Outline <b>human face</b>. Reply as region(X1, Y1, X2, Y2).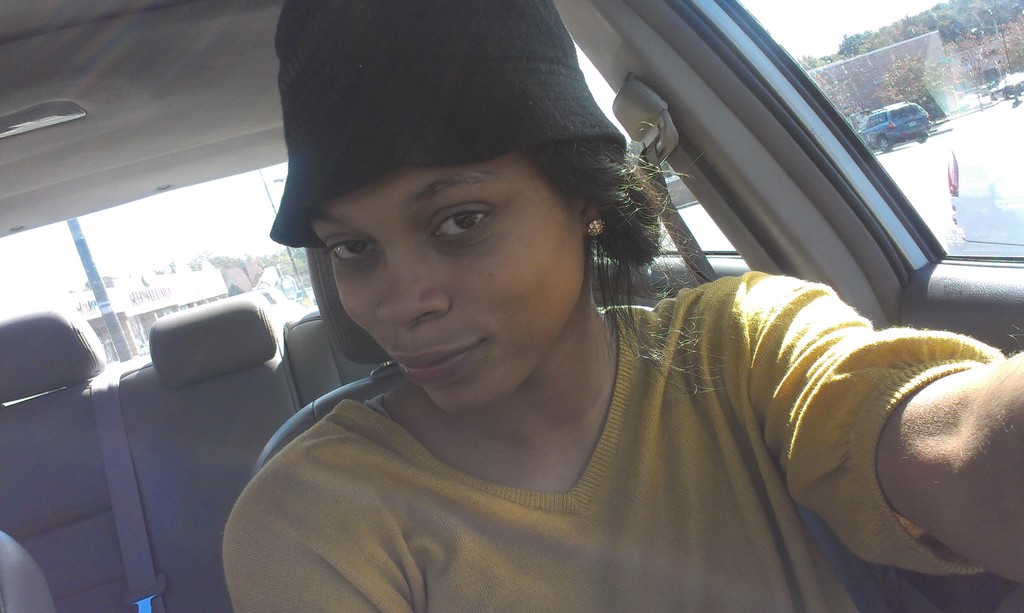
region(316, 124, 607, 405).
